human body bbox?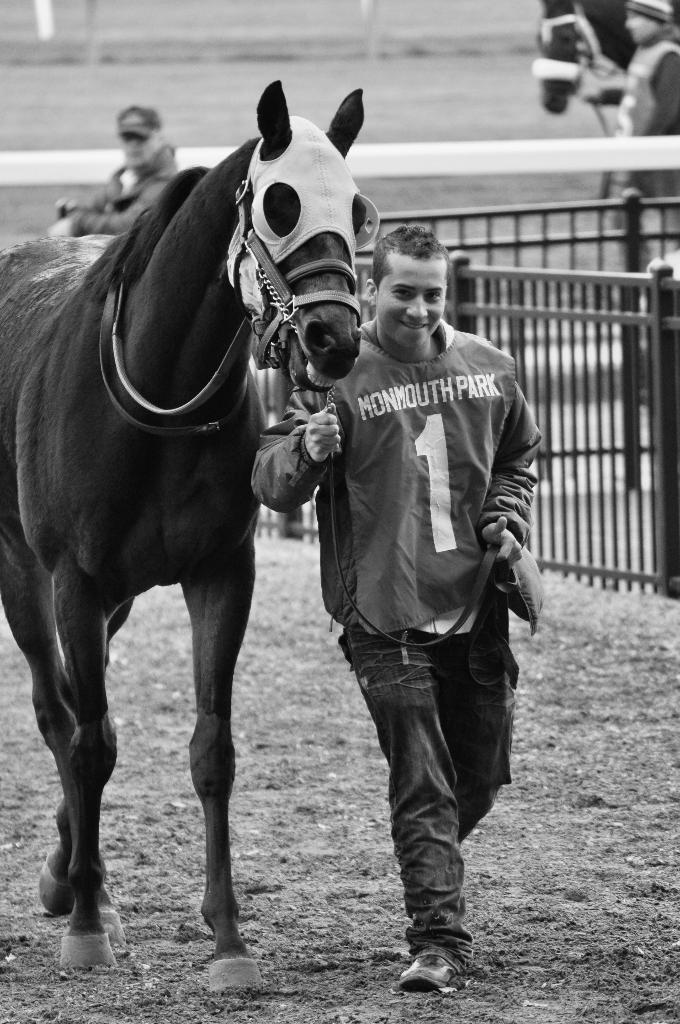
box=[246, 218, 538, 947]
